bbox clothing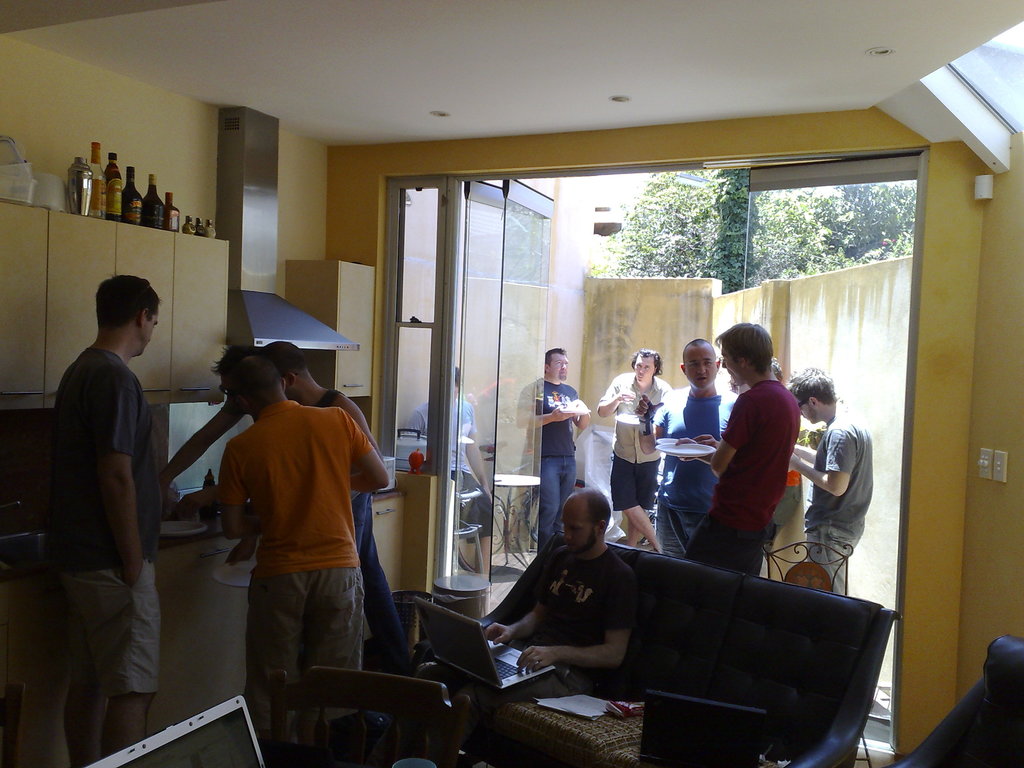
770:447:804:566
